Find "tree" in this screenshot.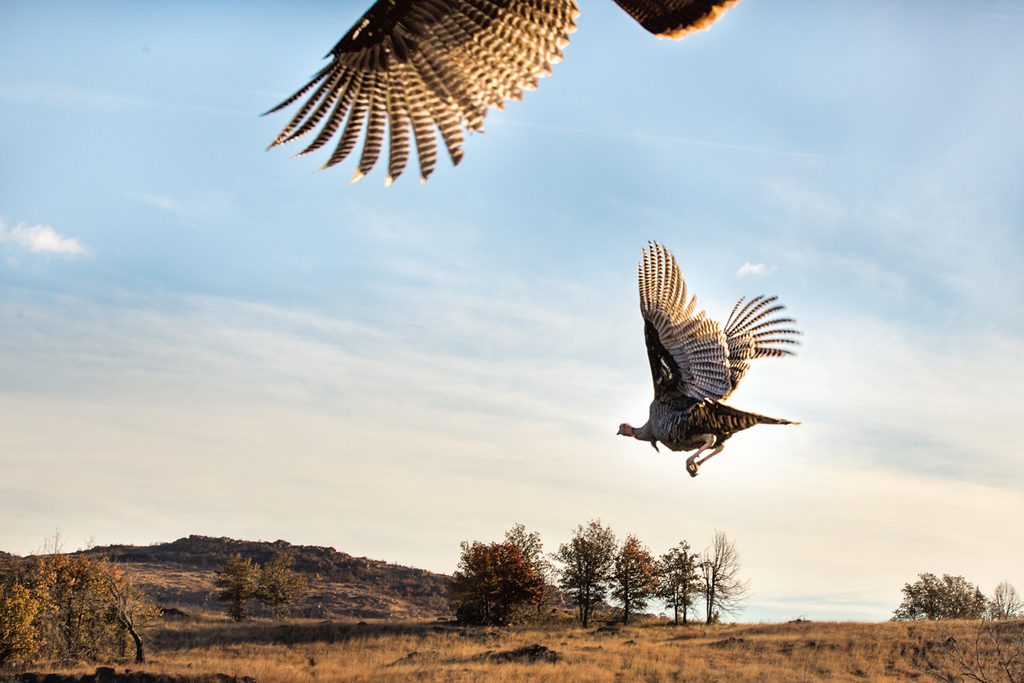
The bounding box for "tree" is crop(0, 546, 157, 670).
